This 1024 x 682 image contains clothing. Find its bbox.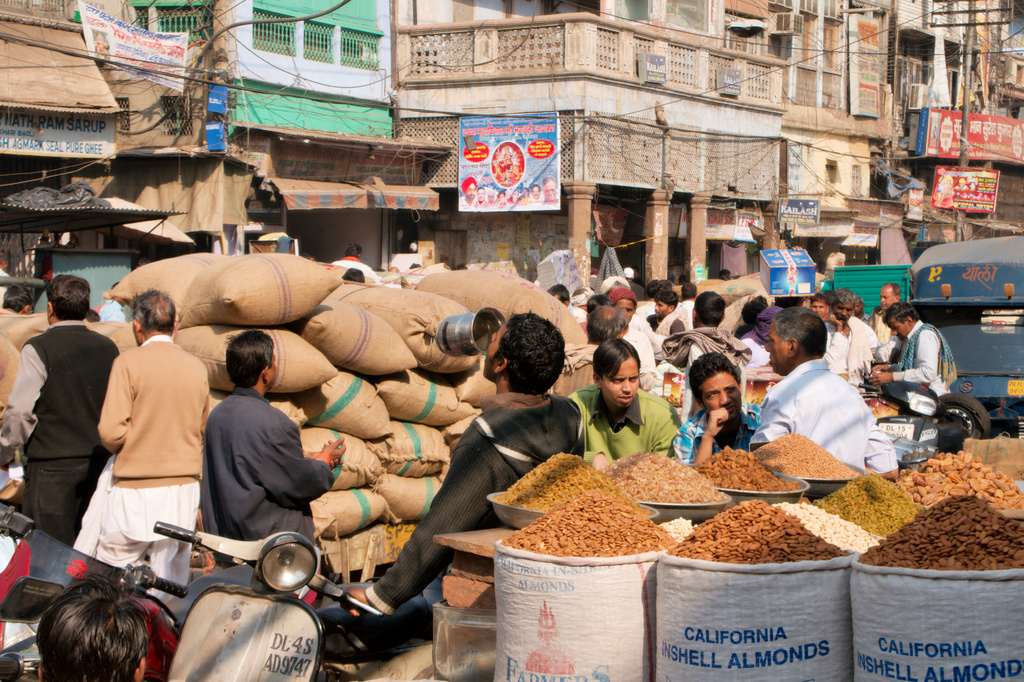
BBox(658, 303, 700, 338).
